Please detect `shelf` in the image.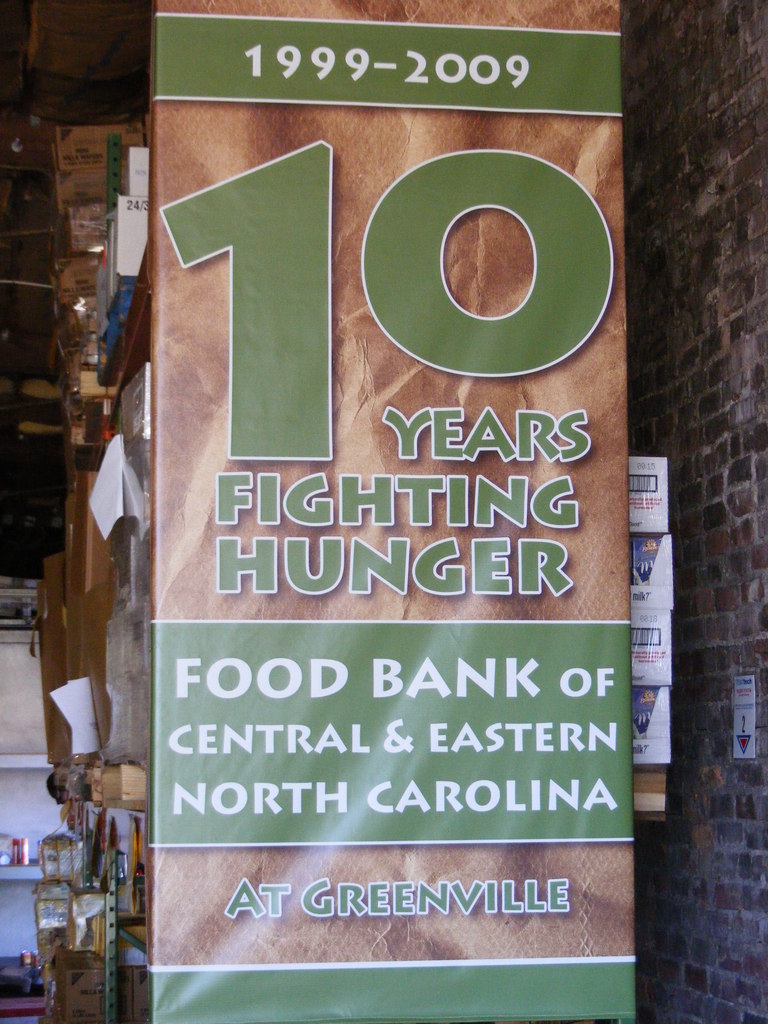
Rect(32, 0, 641, 1023).
